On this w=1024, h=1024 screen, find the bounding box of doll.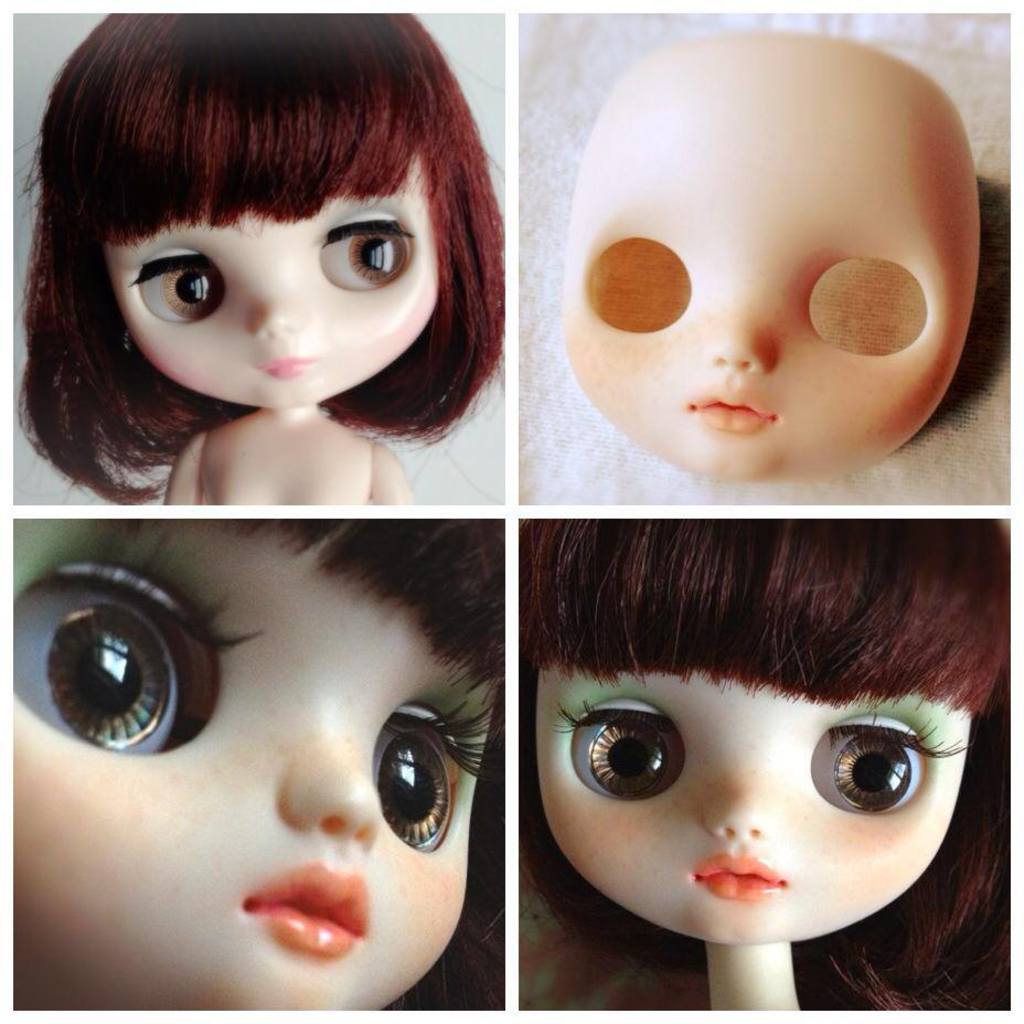
Bounding box: left=6, top=521, right=513, bottom=1020.
